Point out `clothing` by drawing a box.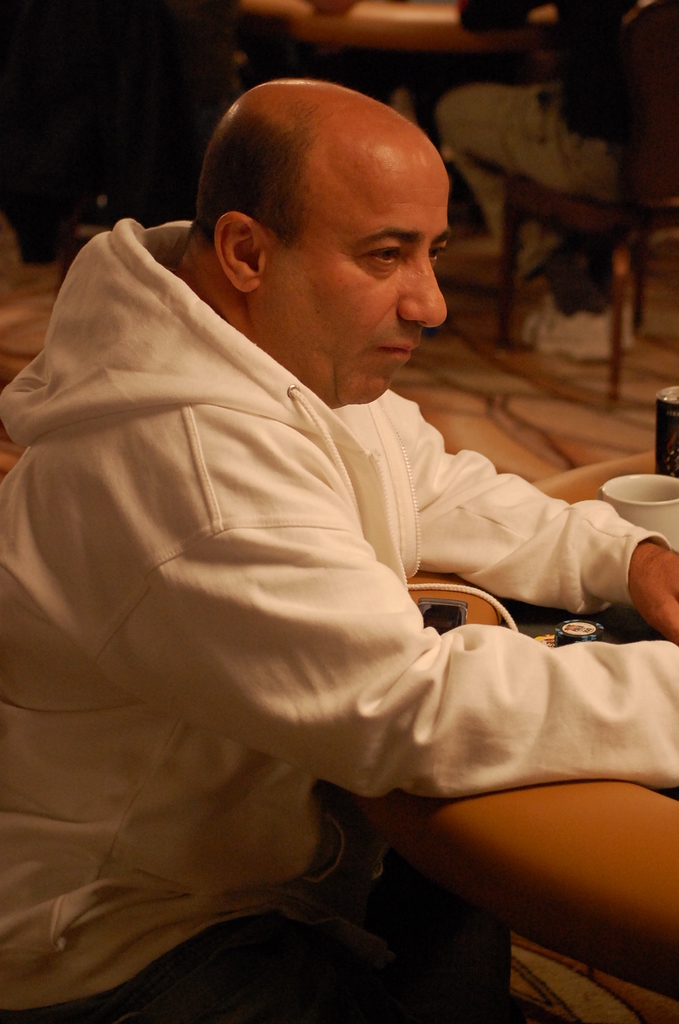
(24, 185, 651, 999).
